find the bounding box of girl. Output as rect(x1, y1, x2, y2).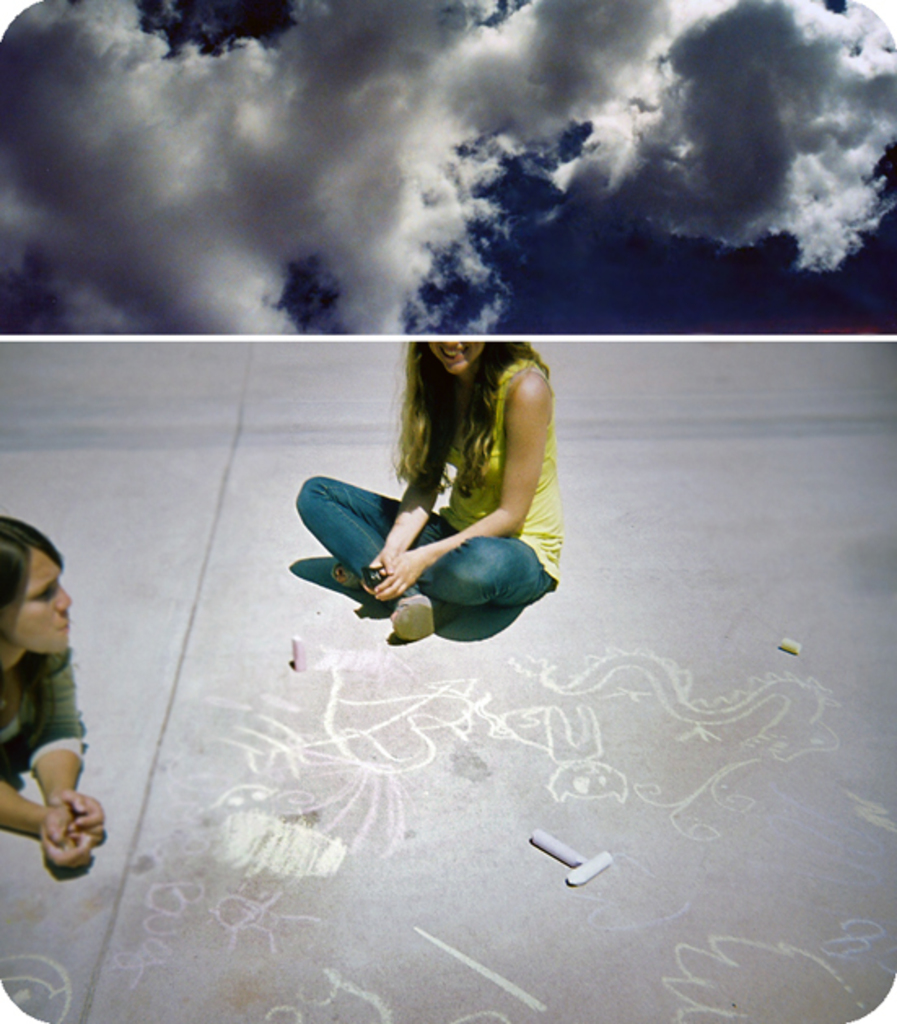
rect(291, 339, 562, 643).
